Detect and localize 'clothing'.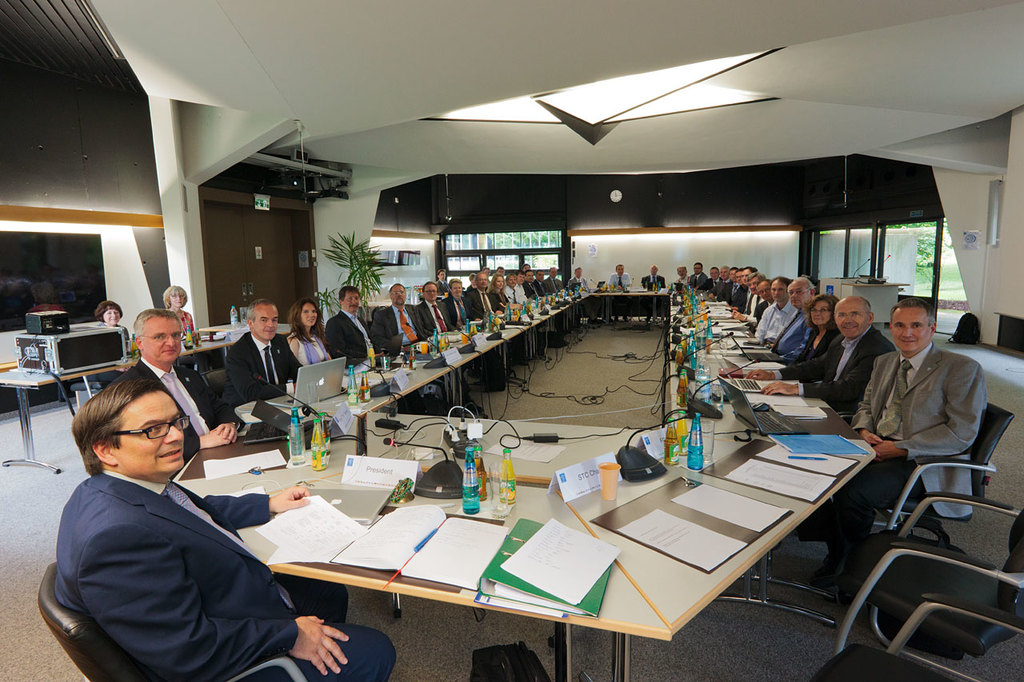
Localized at {"left": 699, "top": 277, "right": 719, "bottom": 289}.
